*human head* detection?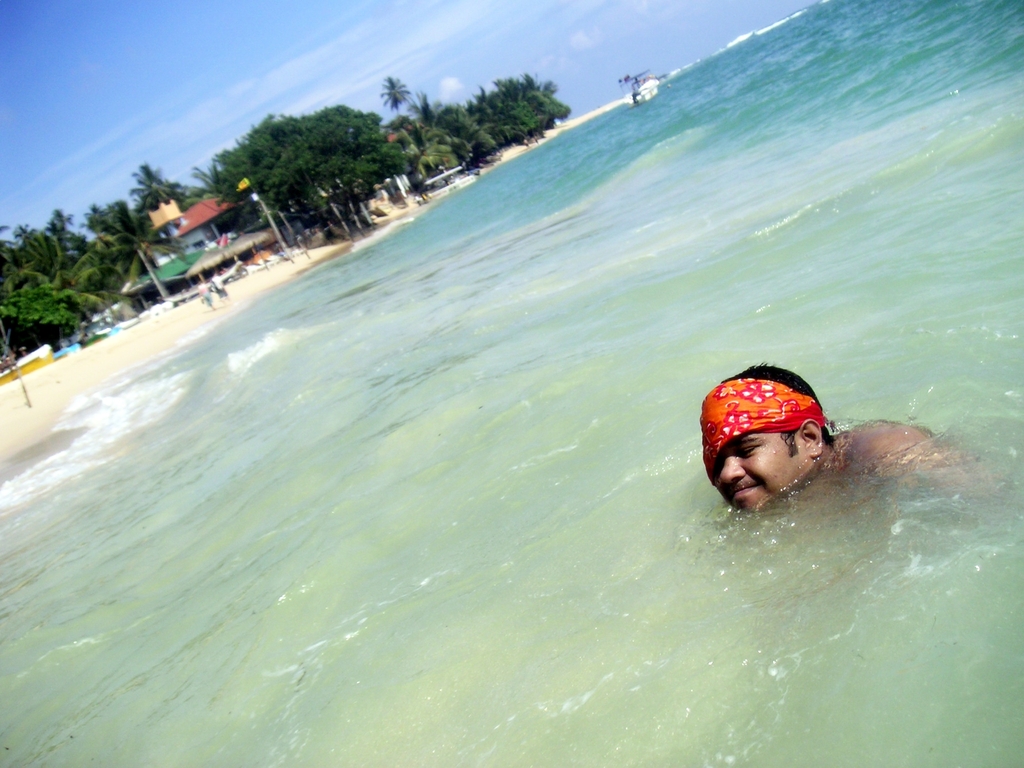
700 381 828 507
